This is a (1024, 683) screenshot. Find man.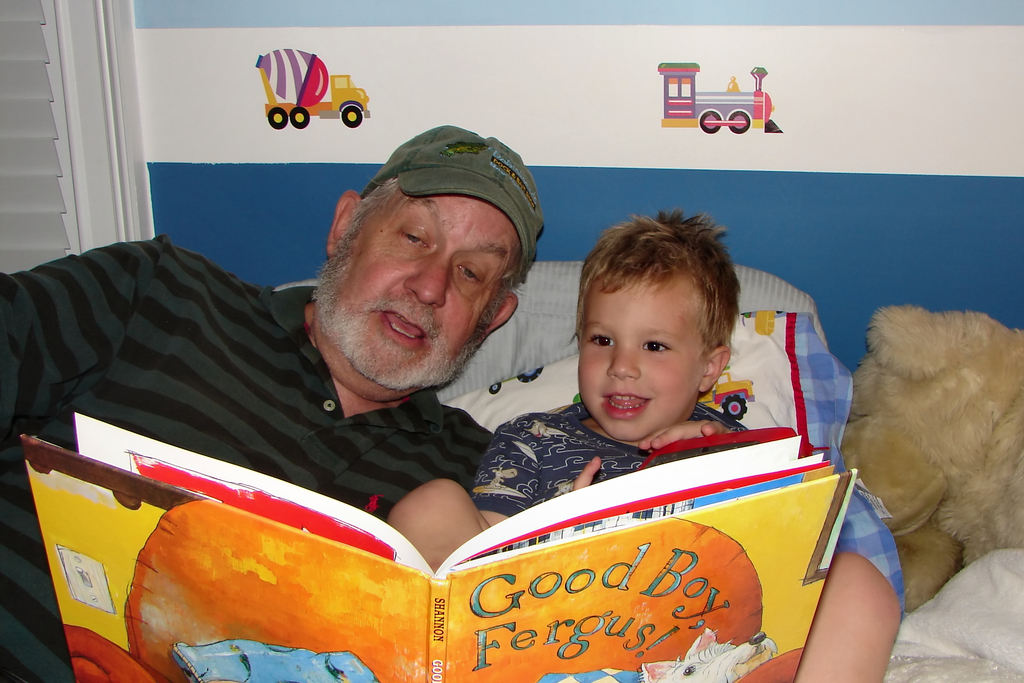
Bounding box: bbox=(0, 124, 546, 682).
